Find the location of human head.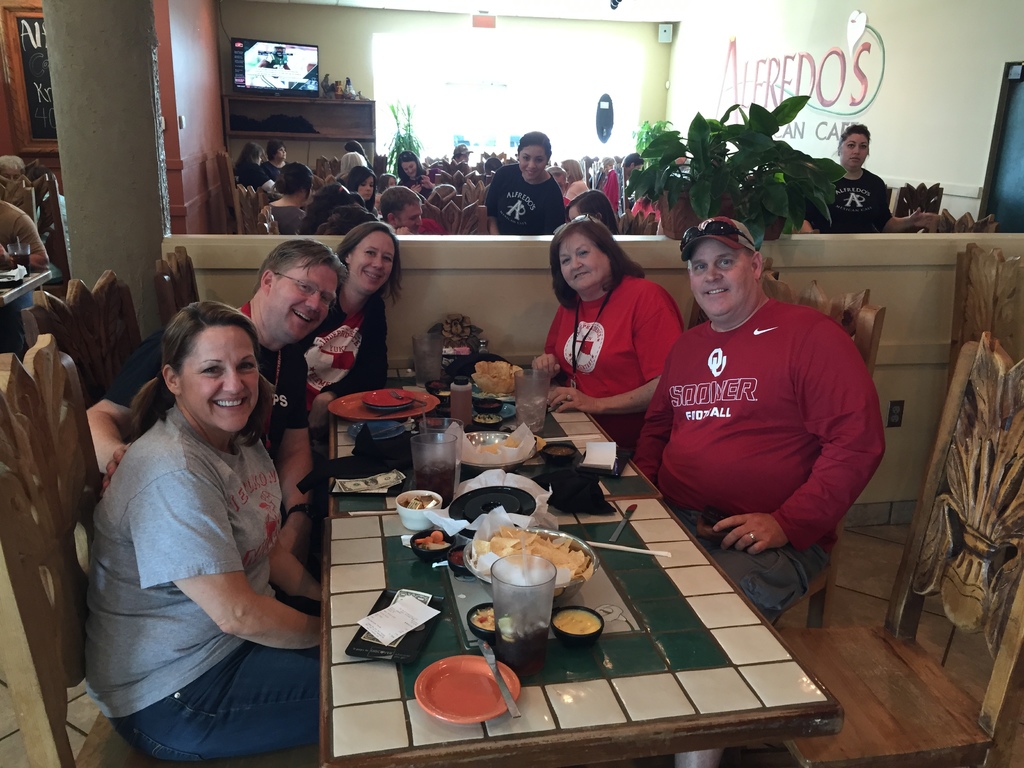
Location: box=[546, 165, 562, 188].
